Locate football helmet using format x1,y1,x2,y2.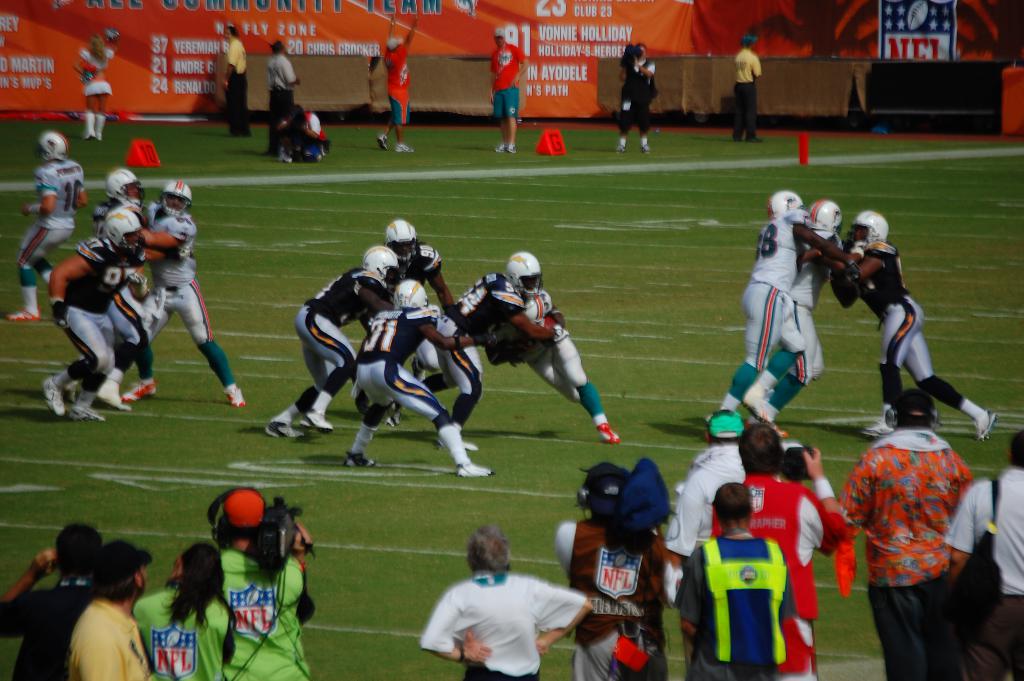
354,246,400,280.
